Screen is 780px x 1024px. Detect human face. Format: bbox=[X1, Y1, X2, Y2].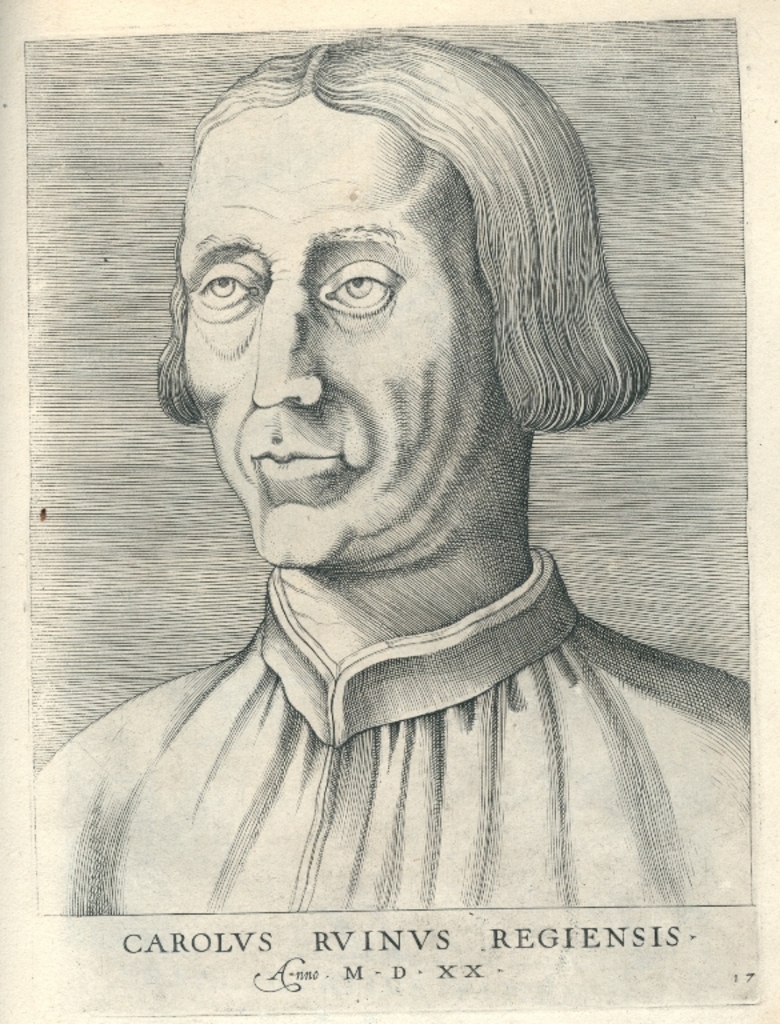
bbox=[184, 100, 493, 567].
